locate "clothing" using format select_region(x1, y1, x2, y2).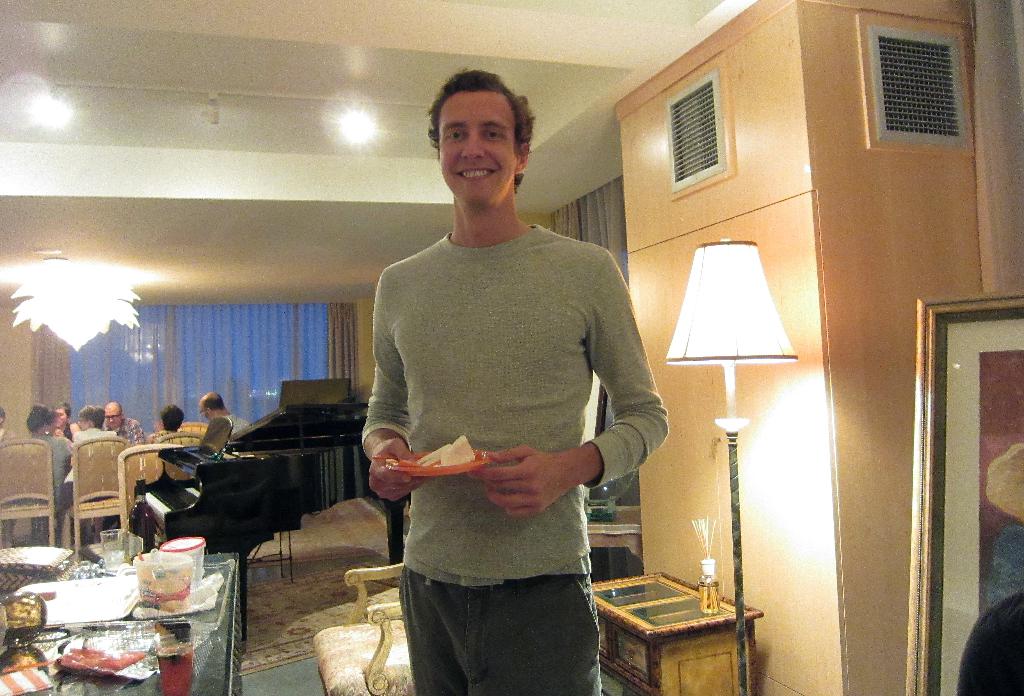
select_region(64, 422, 124, 483).
